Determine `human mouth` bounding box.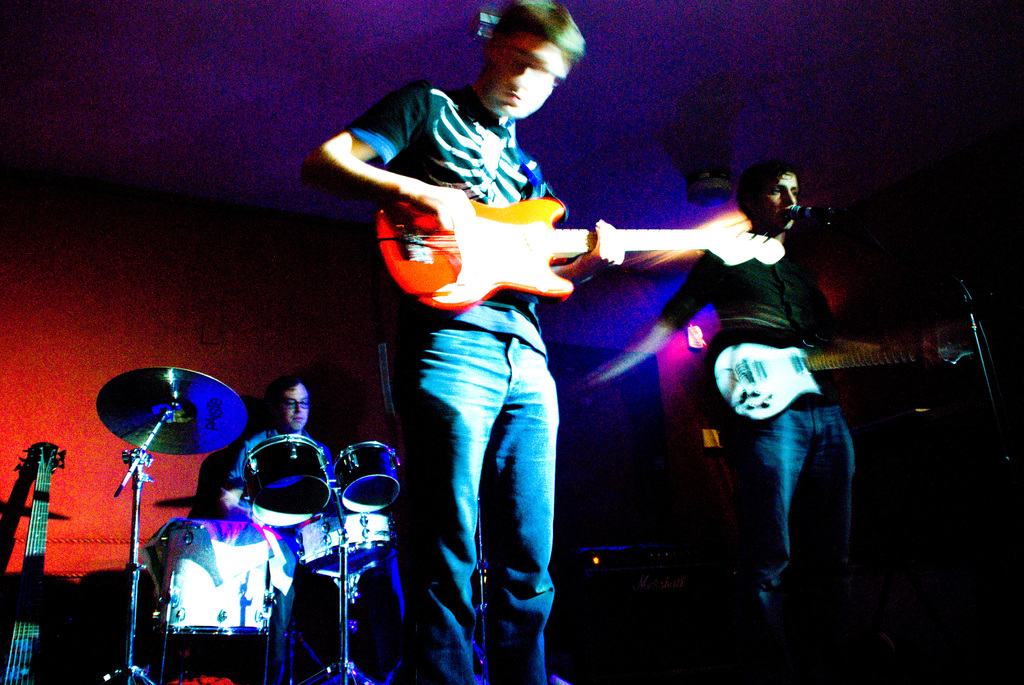
Determined: select_region(292, 416, 303, 420).
